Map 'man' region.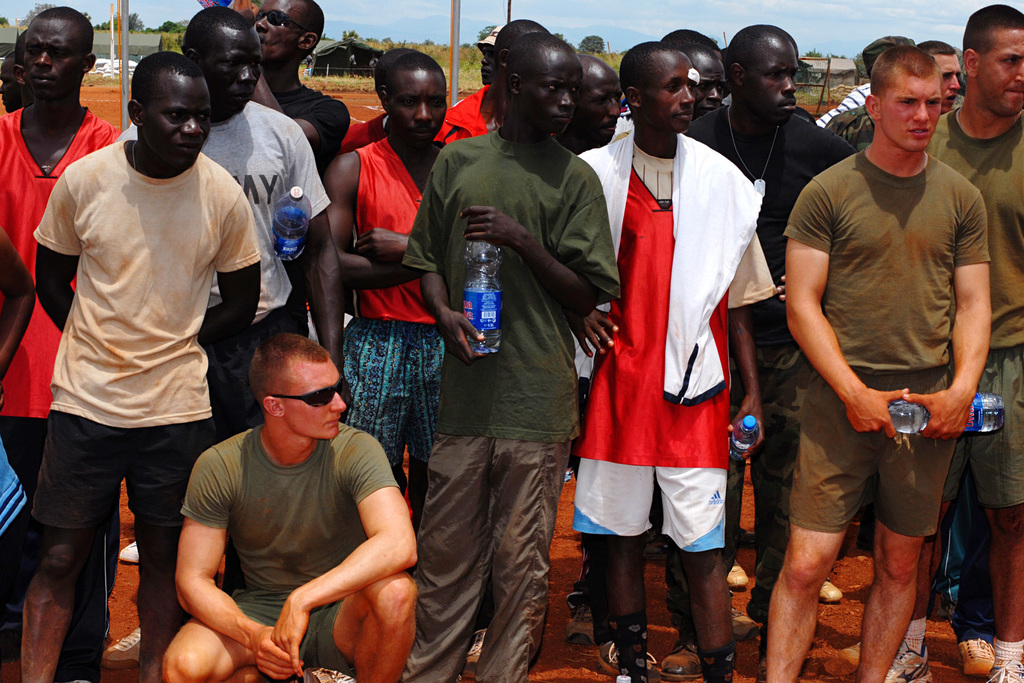
Mapped to 546:51:620:645.
